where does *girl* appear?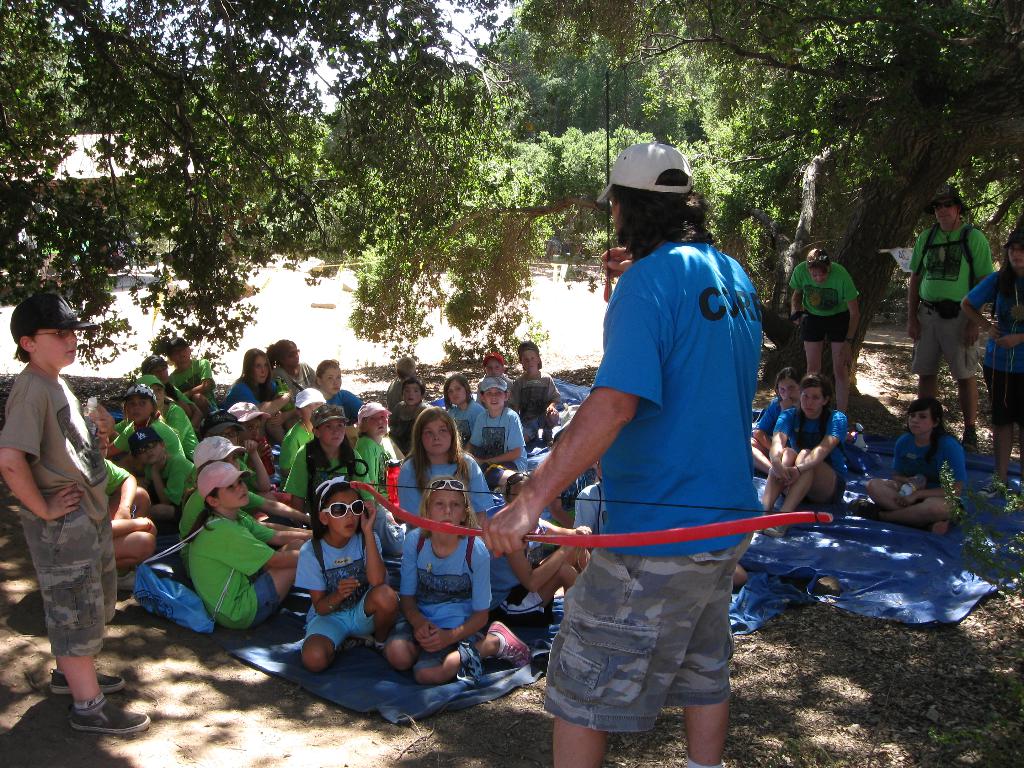
Appears at [x1=196, y1=412, x2=278, y2=501].
